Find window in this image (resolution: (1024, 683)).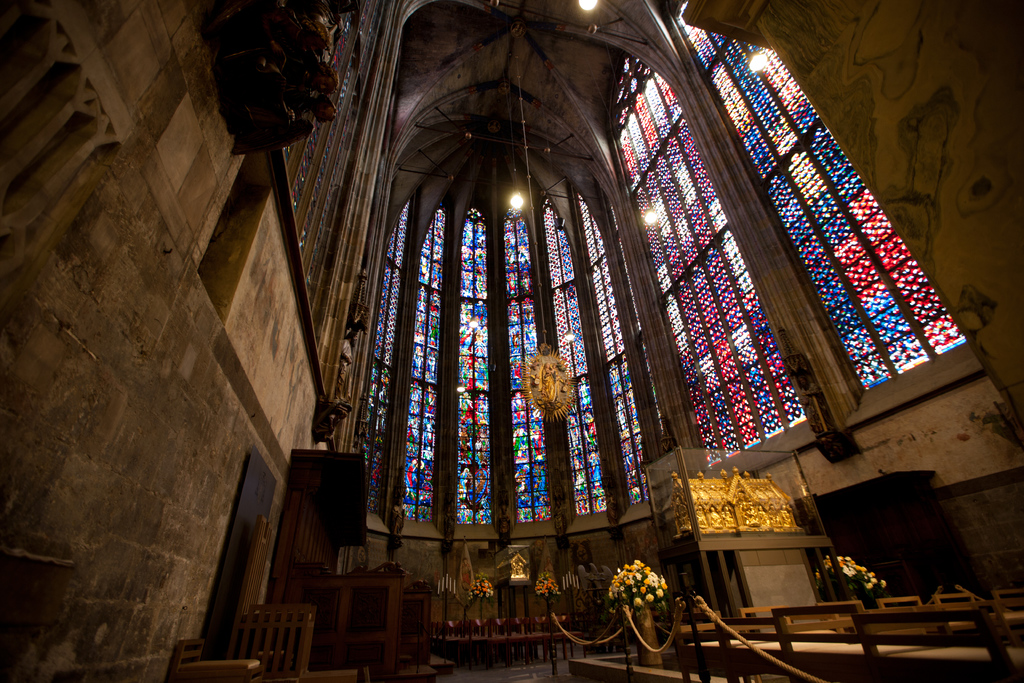
[left=365, top=103, right=670, bottom=593].
